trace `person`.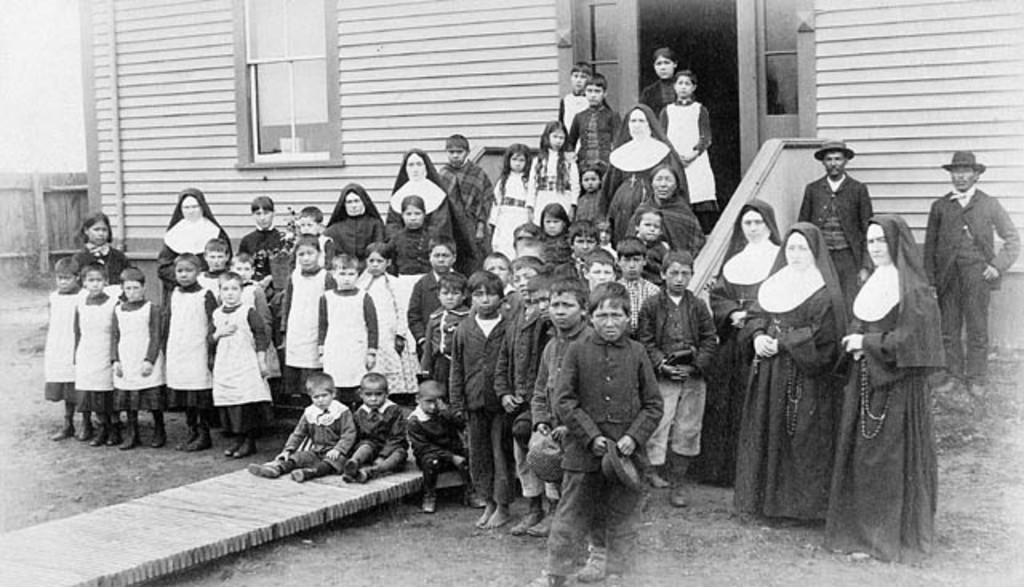
Traced to 310/253/382/400.
